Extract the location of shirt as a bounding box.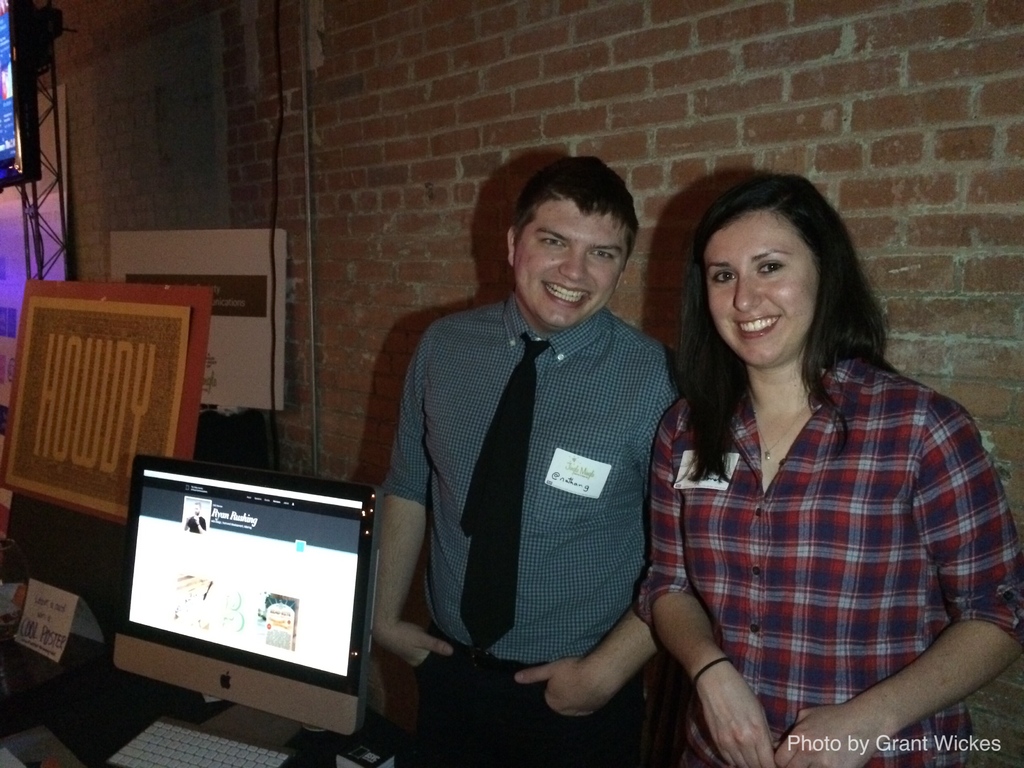
(x1=634, y1=356, x2=1022, y2=767).
